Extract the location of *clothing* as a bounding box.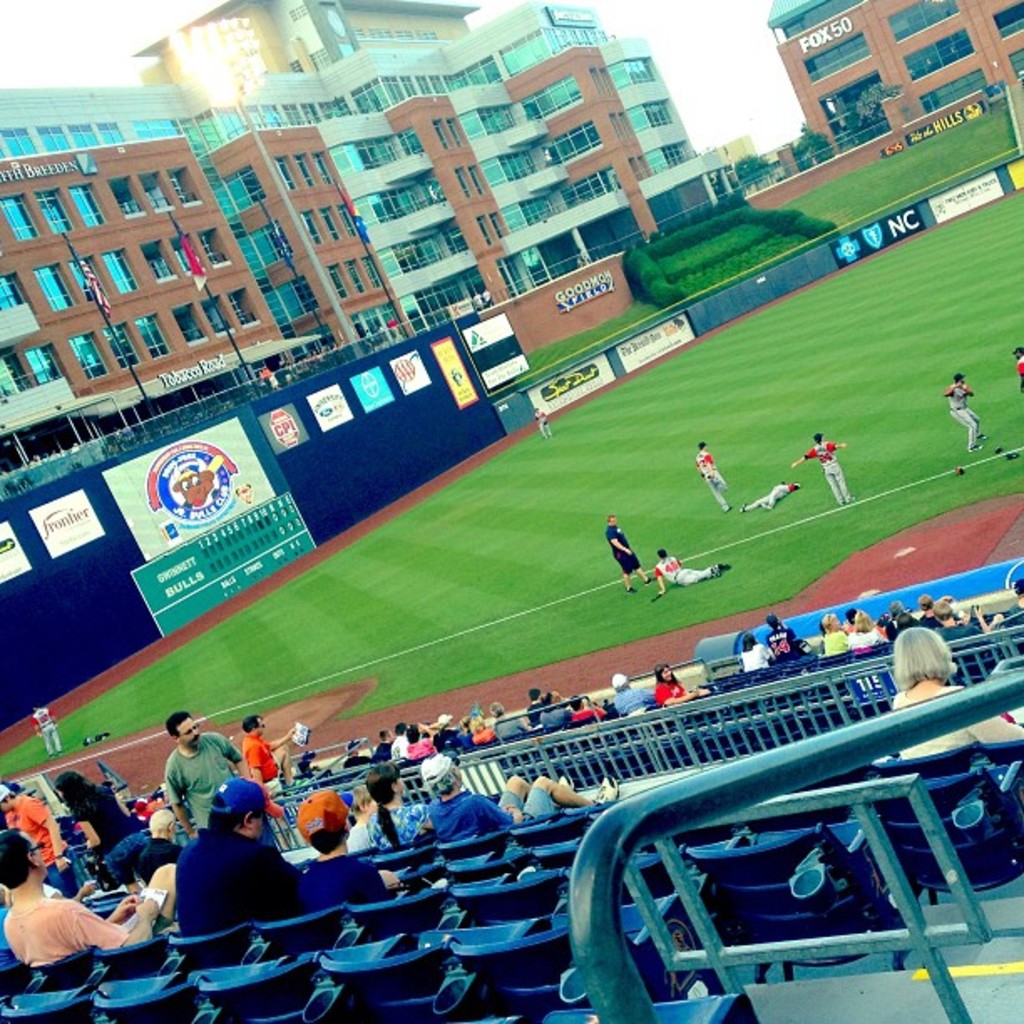
crop(689, 440, 730, 509).
